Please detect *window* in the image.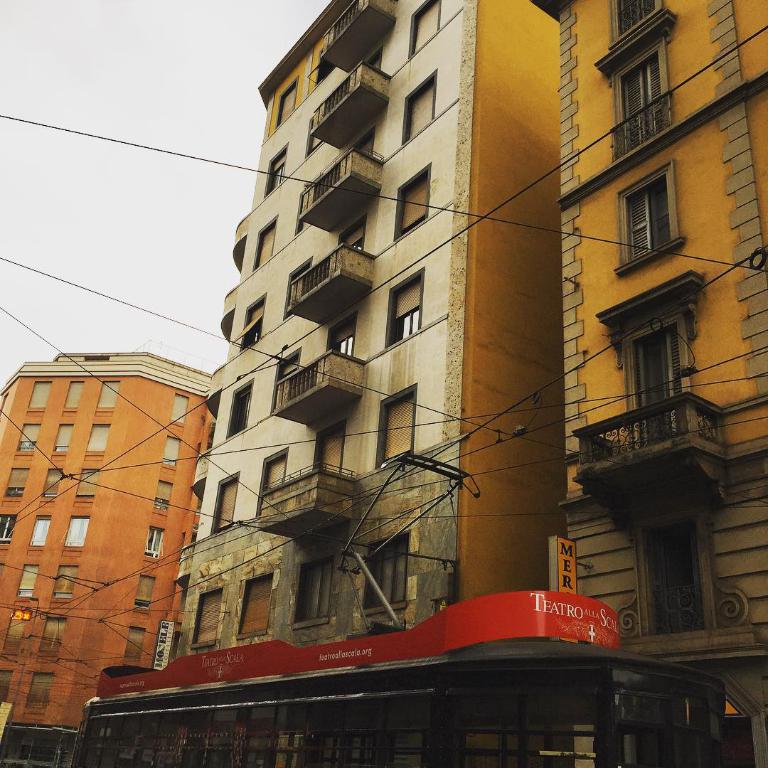
crop(240, 290, 267, 353).
